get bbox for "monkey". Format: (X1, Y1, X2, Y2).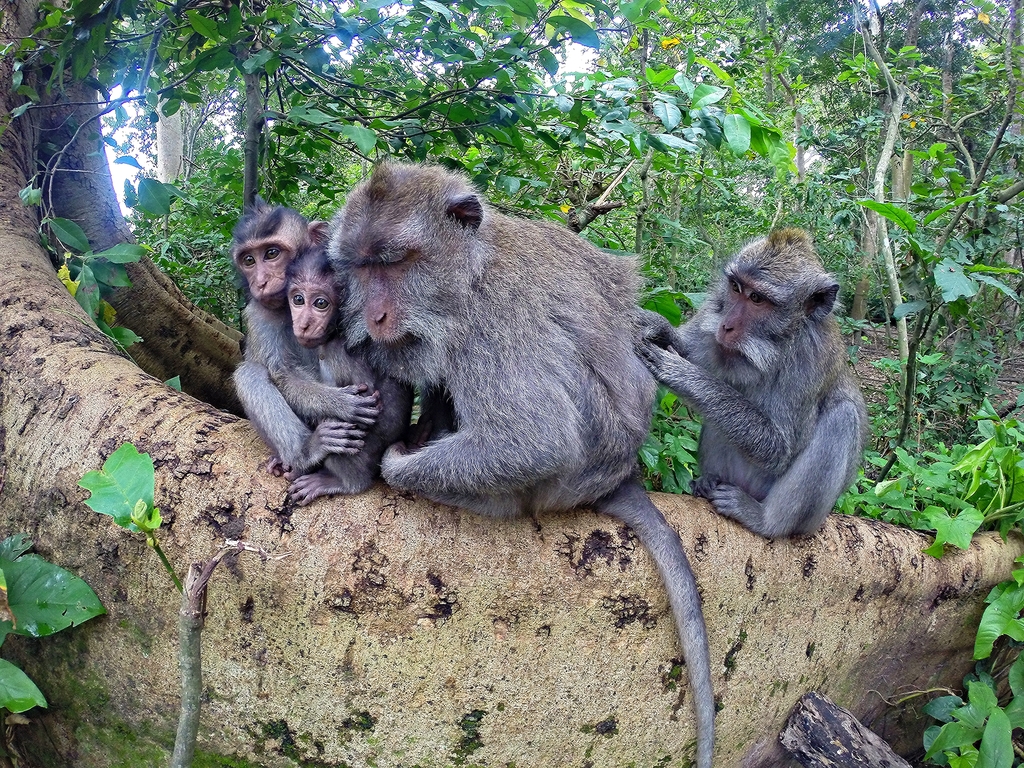
(281, 244, 410, 506).
